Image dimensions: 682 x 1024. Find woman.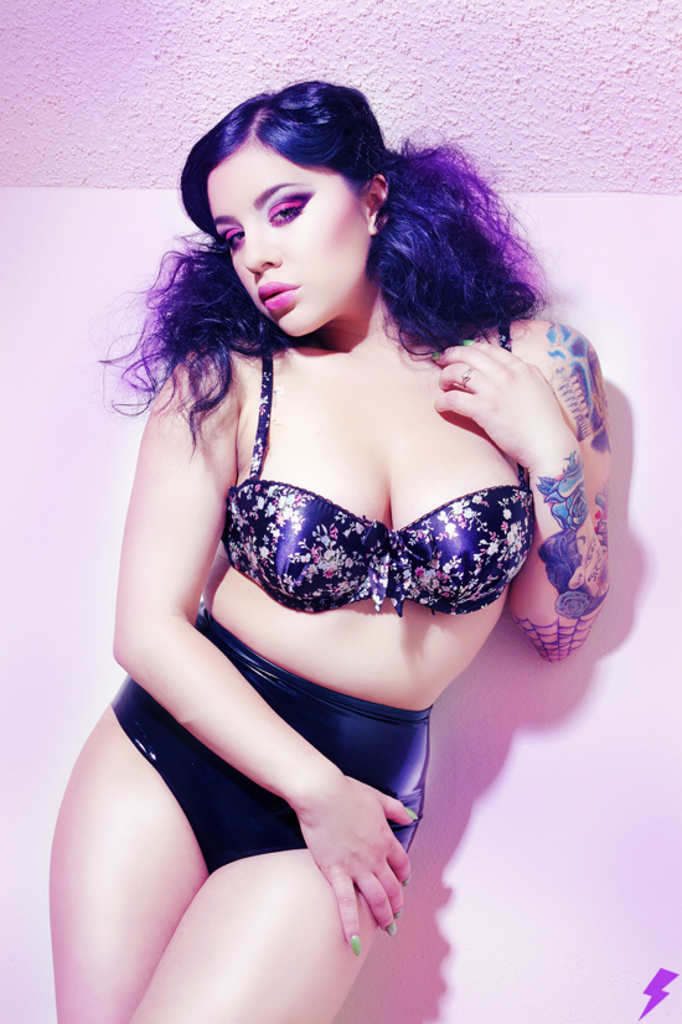
x1=17 y1=79 x2=632 y2=1023.
